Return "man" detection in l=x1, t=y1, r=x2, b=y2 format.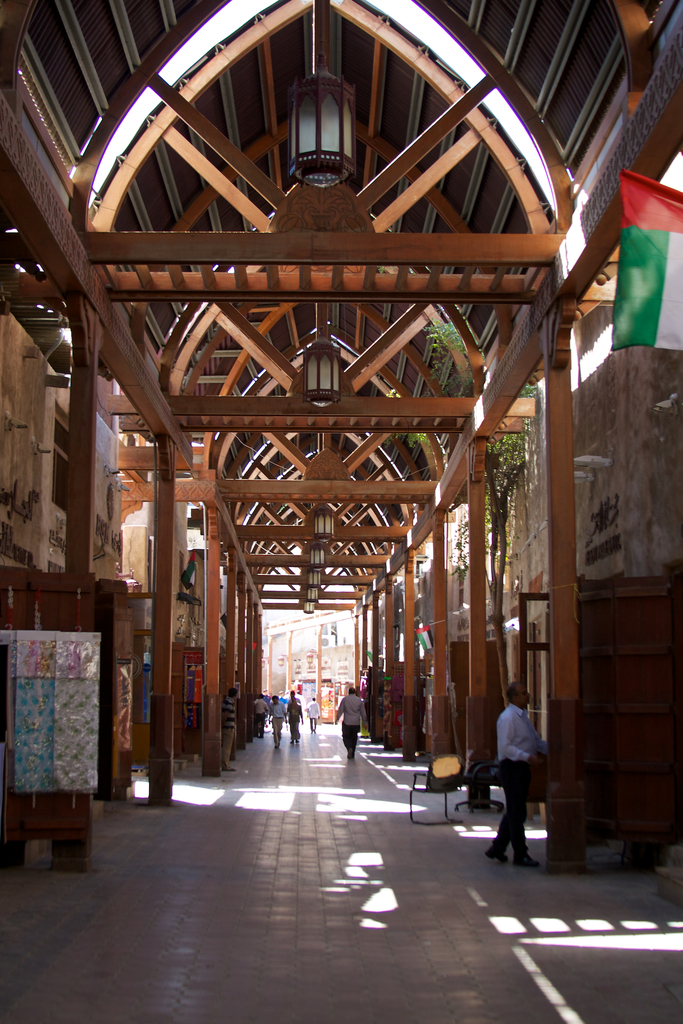
l=221, t=685, r=238, b=771.
